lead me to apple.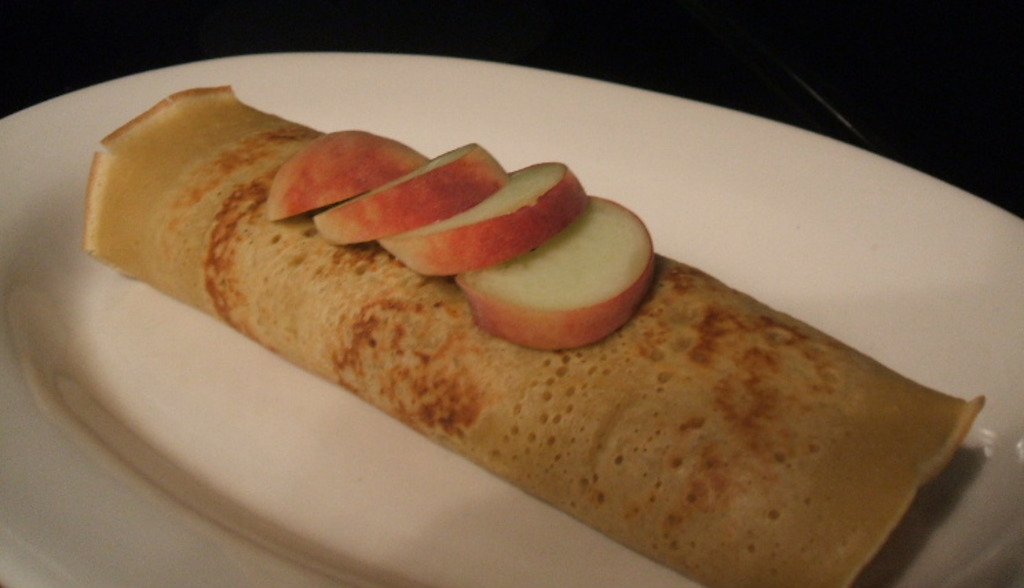
Lead to left=376, top=158, right=588, bottom=275.
